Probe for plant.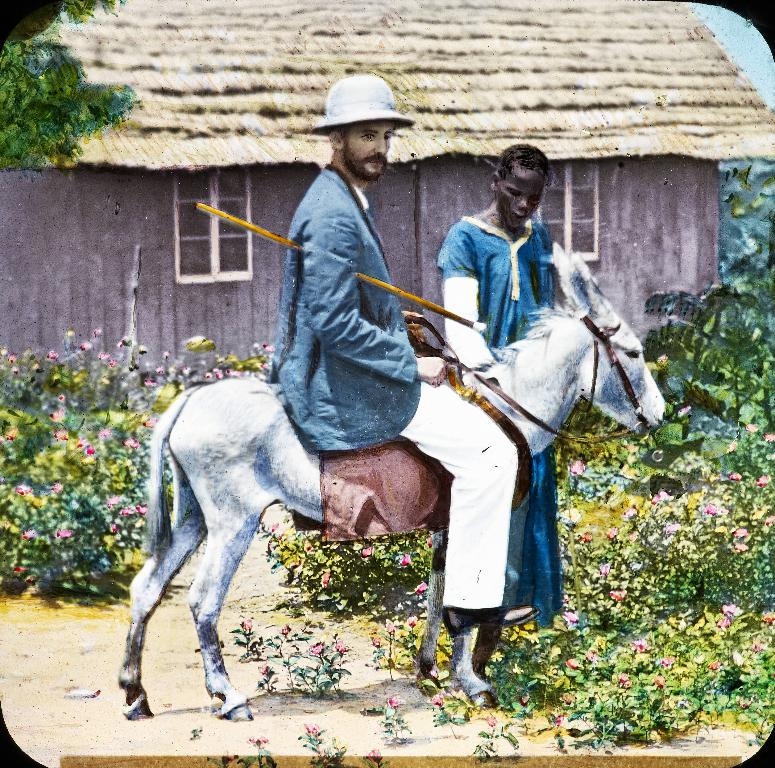
Probe result: (x1=213, y1=748, x2=243, y2=767).
